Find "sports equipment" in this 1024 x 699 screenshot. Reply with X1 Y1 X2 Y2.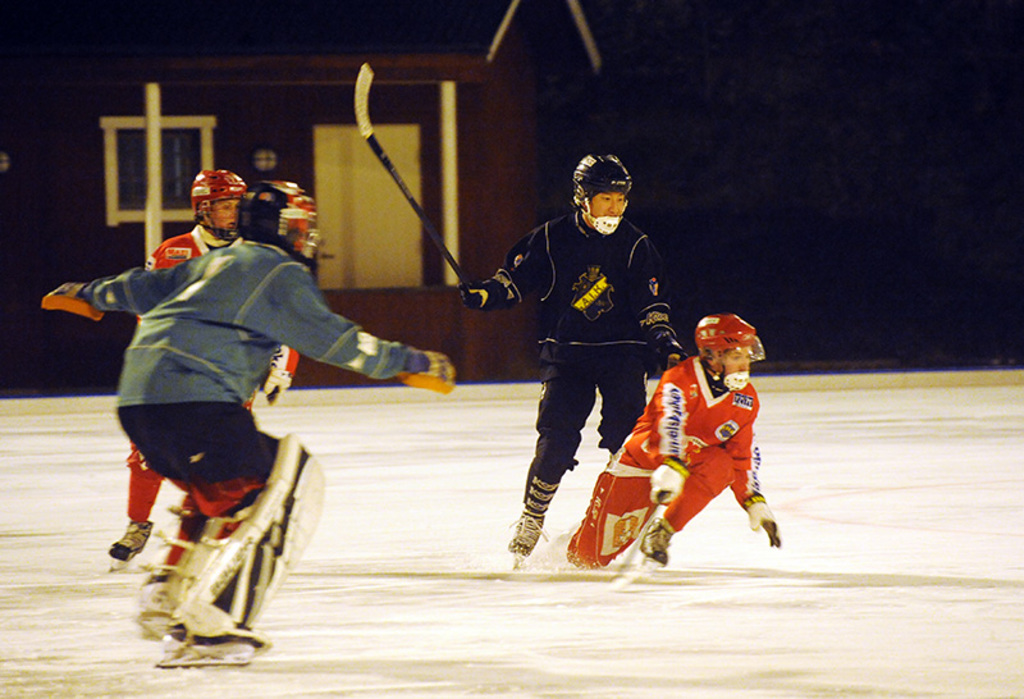
648 454 695 510.
